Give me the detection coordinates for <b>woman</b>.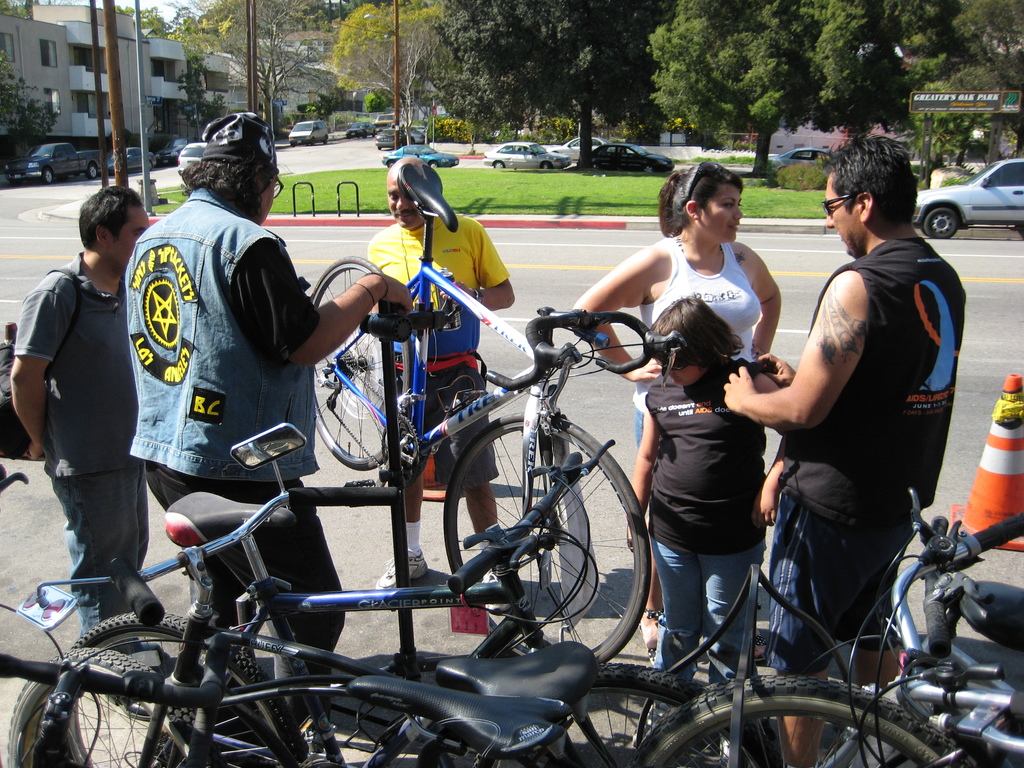
<region>576, 161, 783, 648</region>.
